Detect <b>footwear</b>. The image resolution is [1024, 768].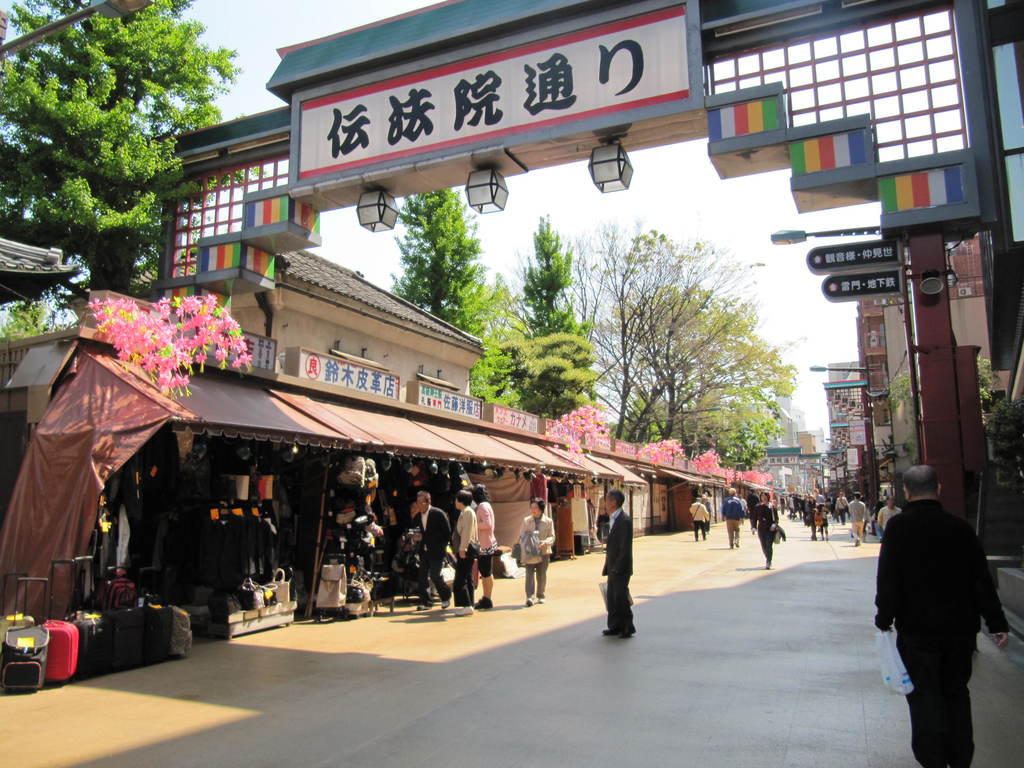
bbox=[415, 596, 435, 610].
